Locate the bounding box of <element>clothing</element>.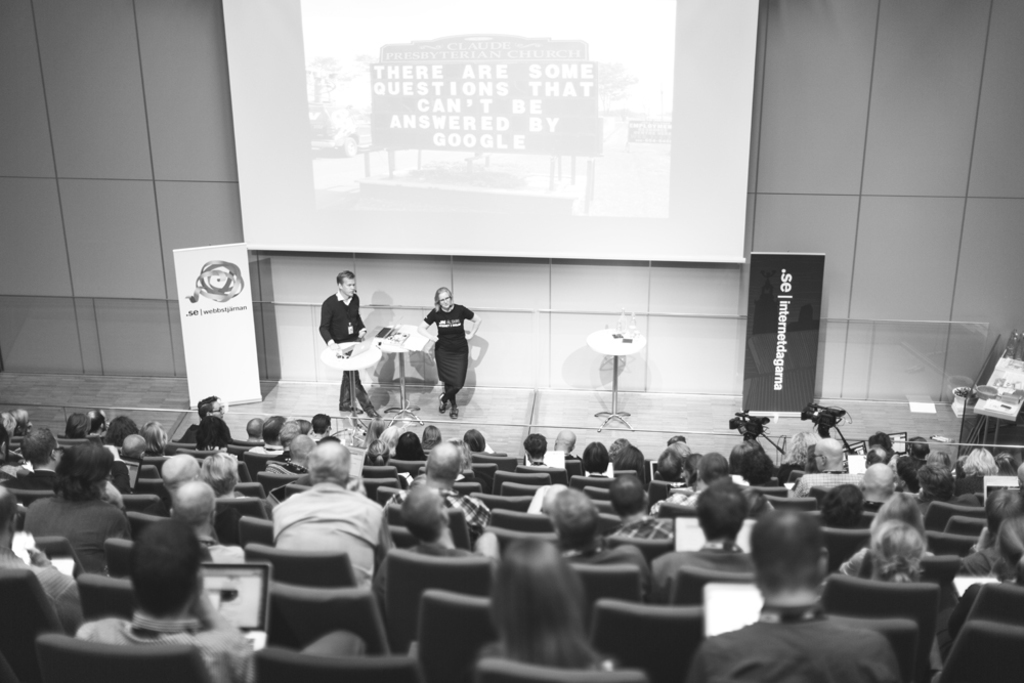
Bounding box: locate(23, 493, 131, 580).
